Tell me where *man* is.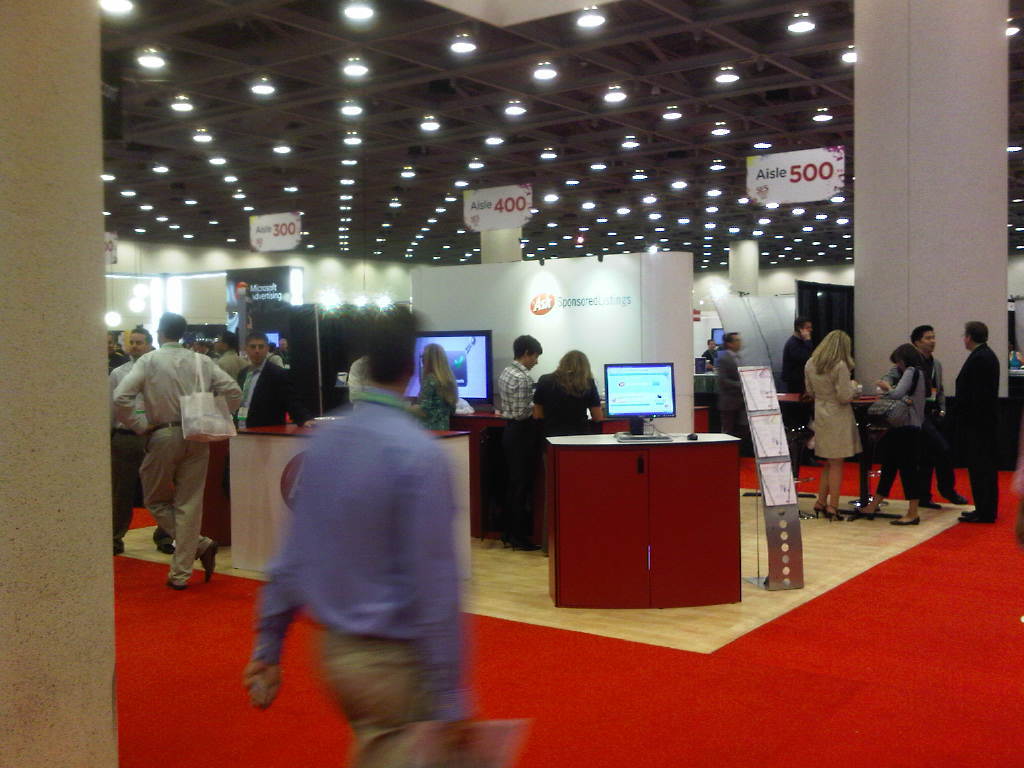
*man* is at {"left": 782, "top": 316, "right": 815, "bottom": 393}.
